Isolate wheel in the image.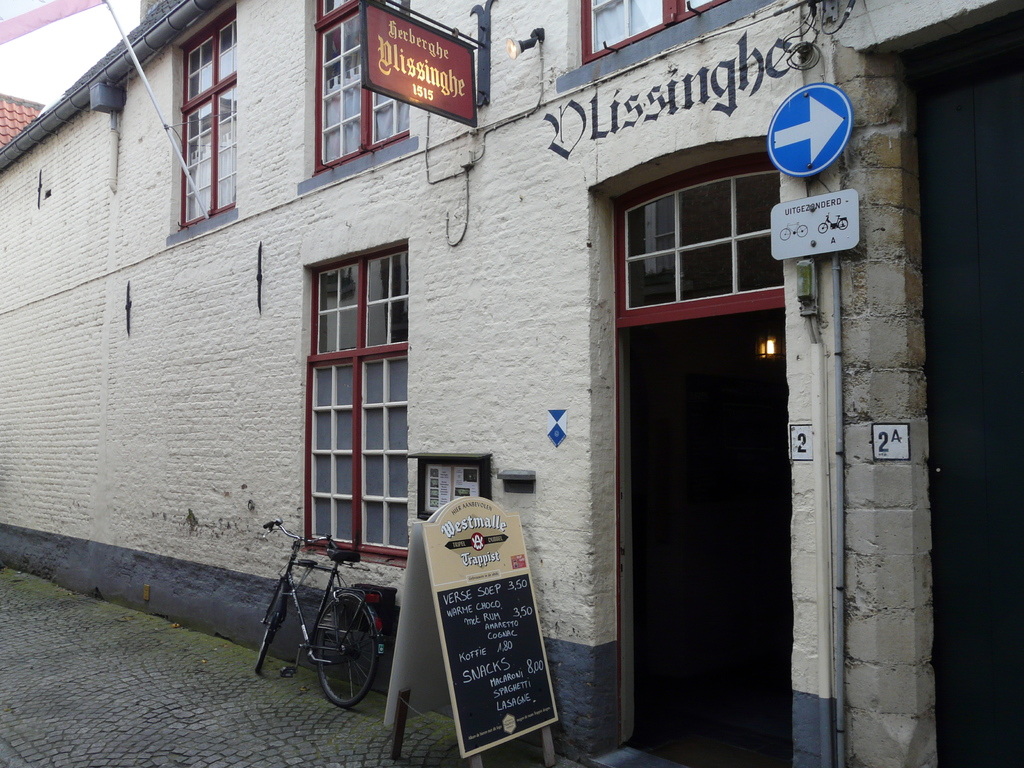
Isolated region: {"left": 255, "top": 591, "right": 282, "bottom": 671}.
